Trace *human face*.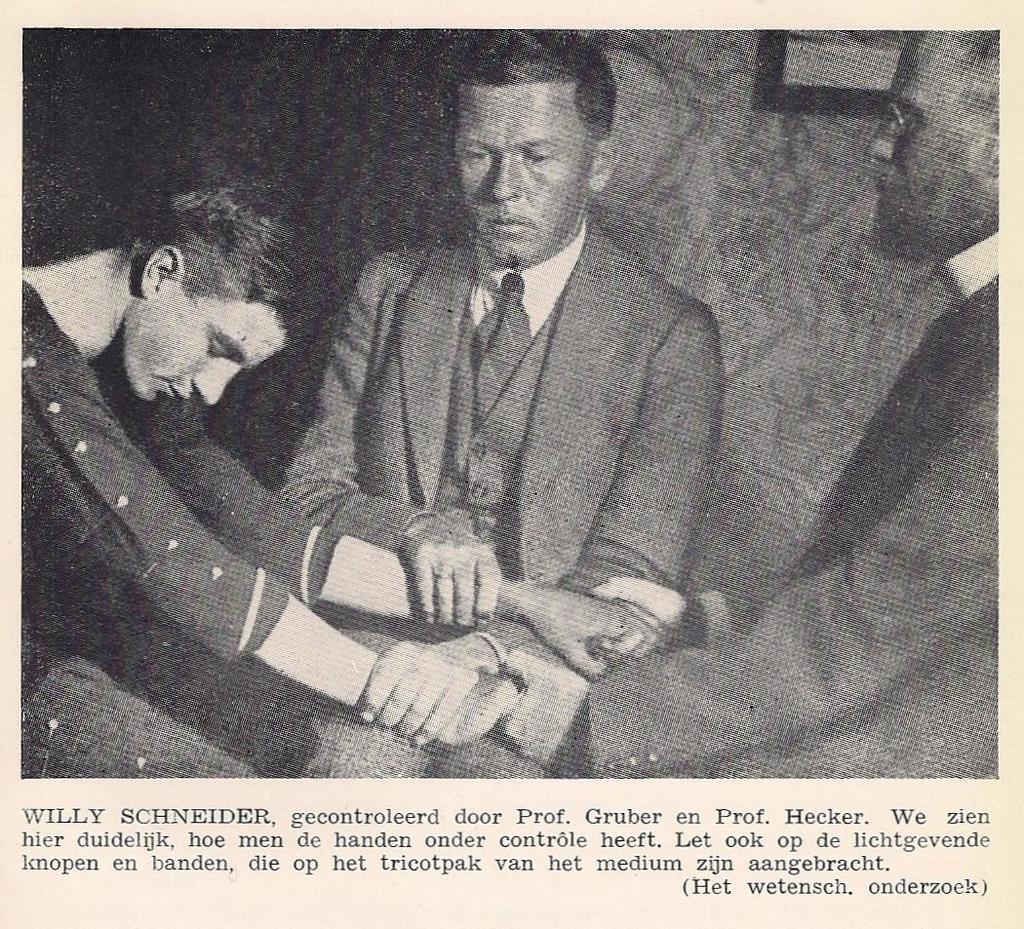
Traced to region(449, 79, 592, 264).
